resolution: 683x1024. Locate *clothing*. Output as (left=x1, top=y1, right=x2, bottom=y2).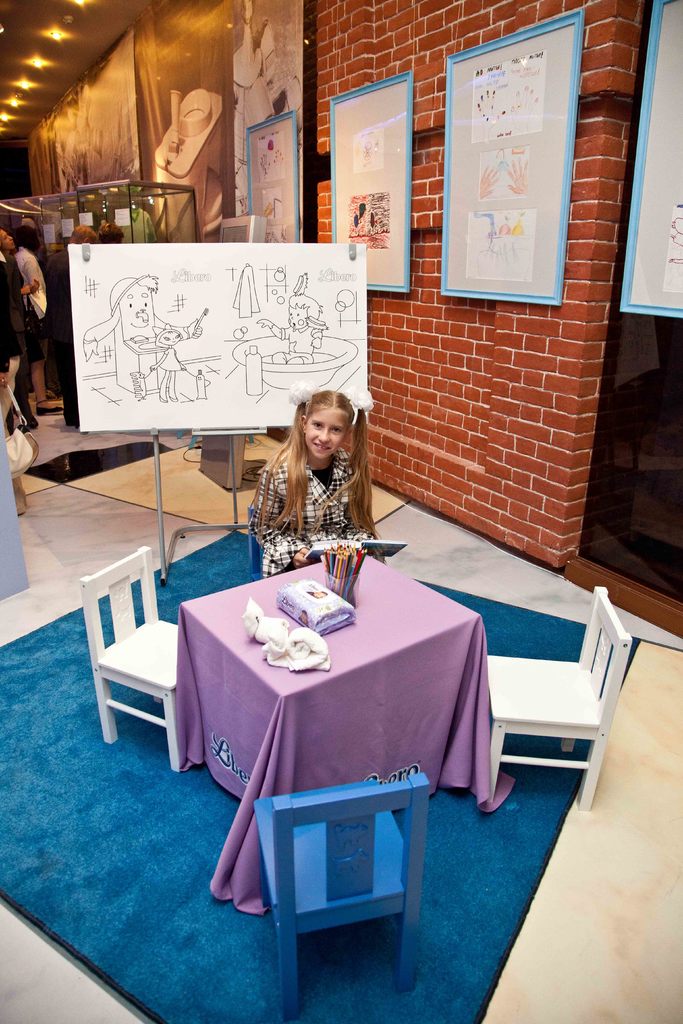
(left=234, top=427, right=391, bottom=554).
